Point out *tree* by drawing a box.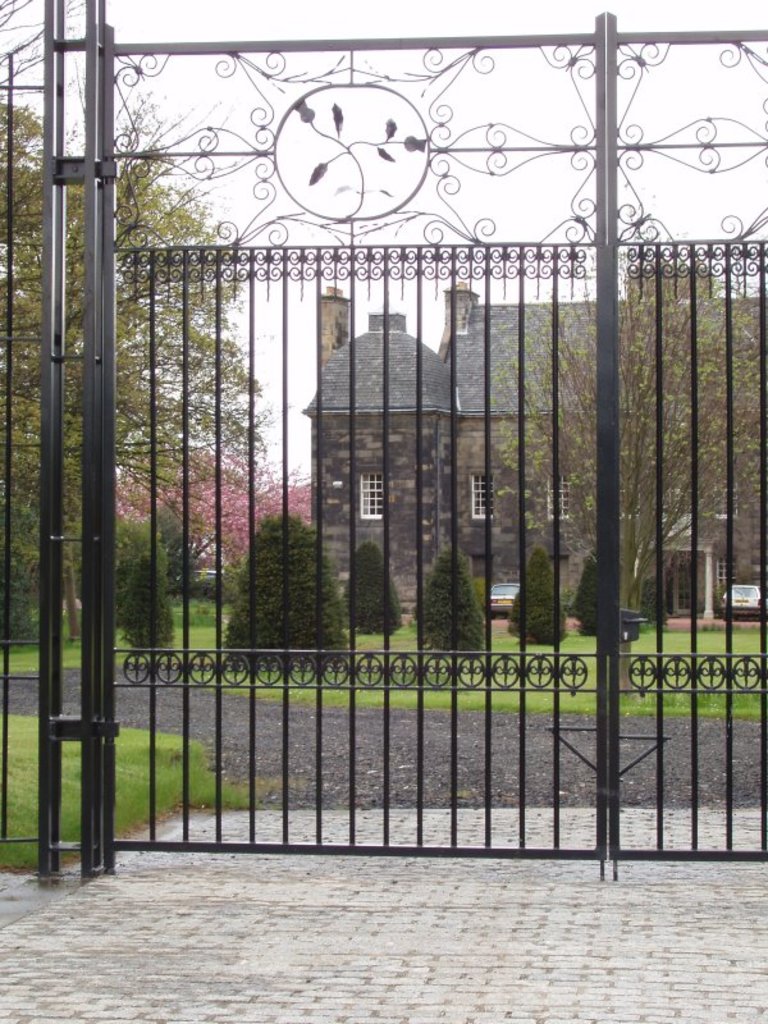
box=[215, 520, 347, 677].
